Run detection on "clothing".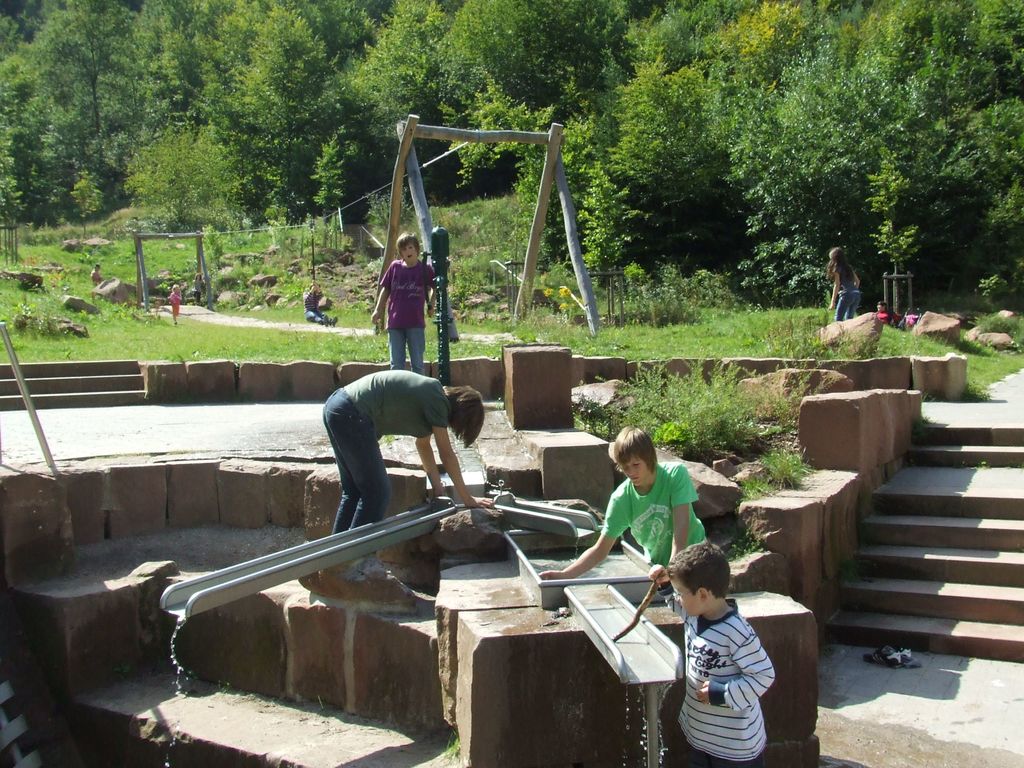
Result: l=668, t=573, r=796, b=759.
